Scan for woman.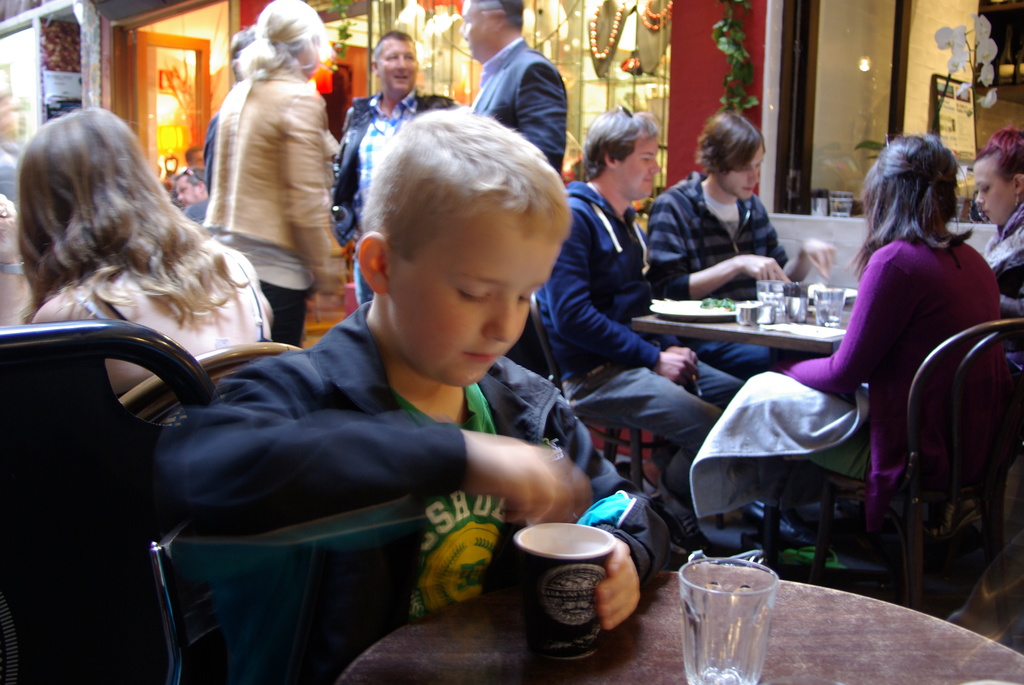
Scan result: (769,123,985,586).
